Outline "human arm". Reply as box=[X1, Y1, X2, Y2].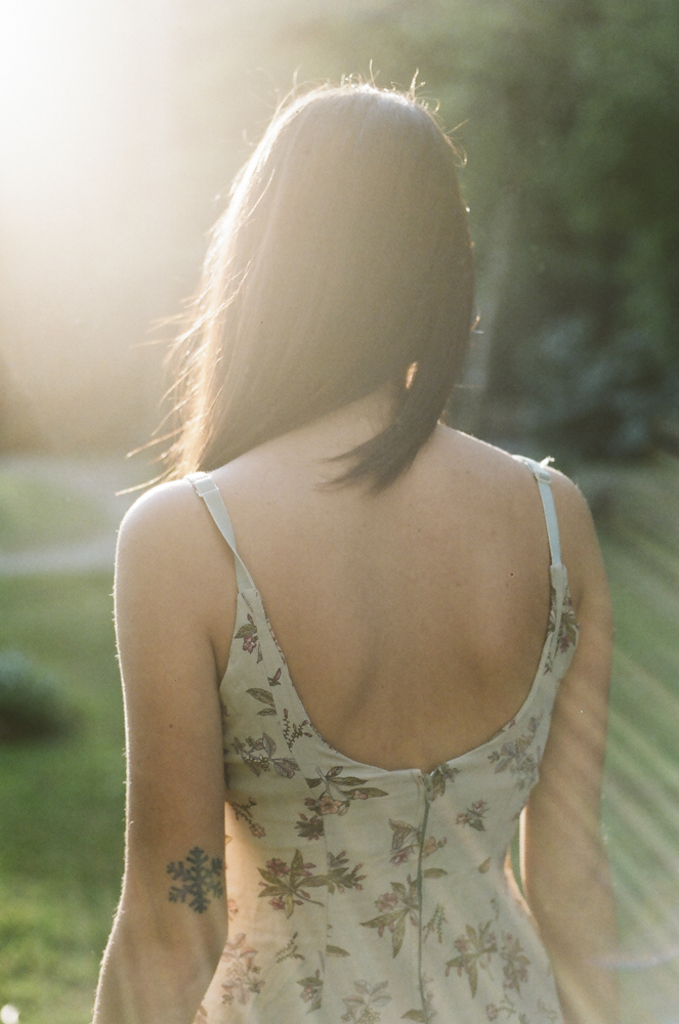
box=[88, 422, 258, 1023].
